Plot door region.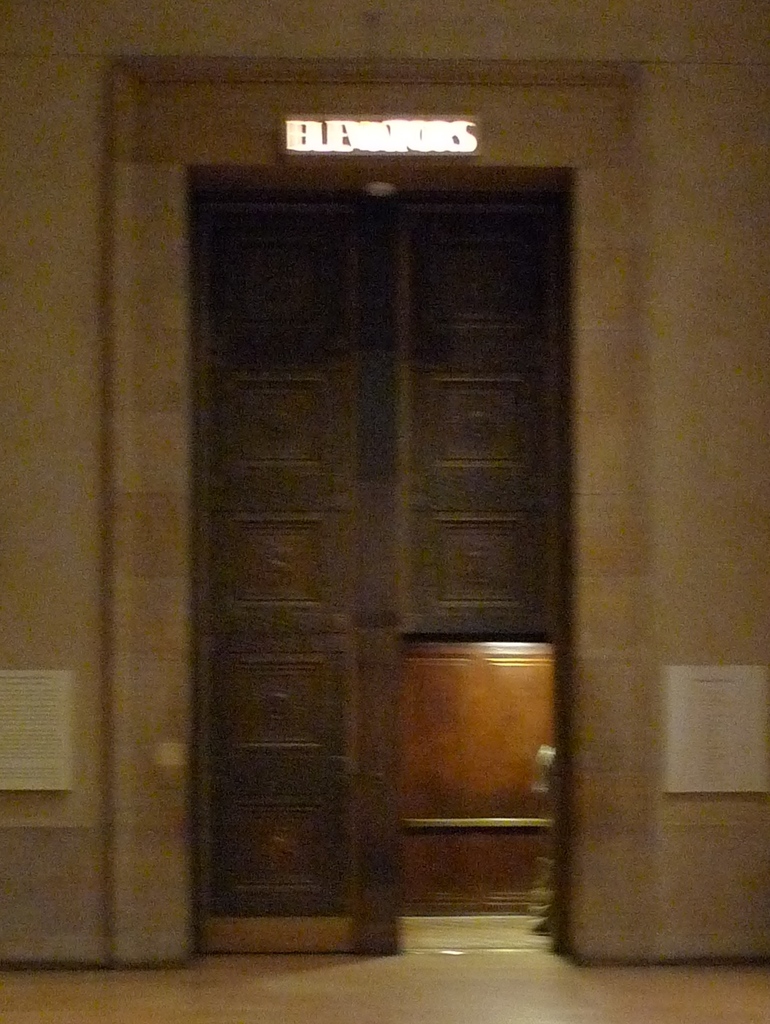
Plotted at [x1=211, y1=190, x2=564, y2=933].
